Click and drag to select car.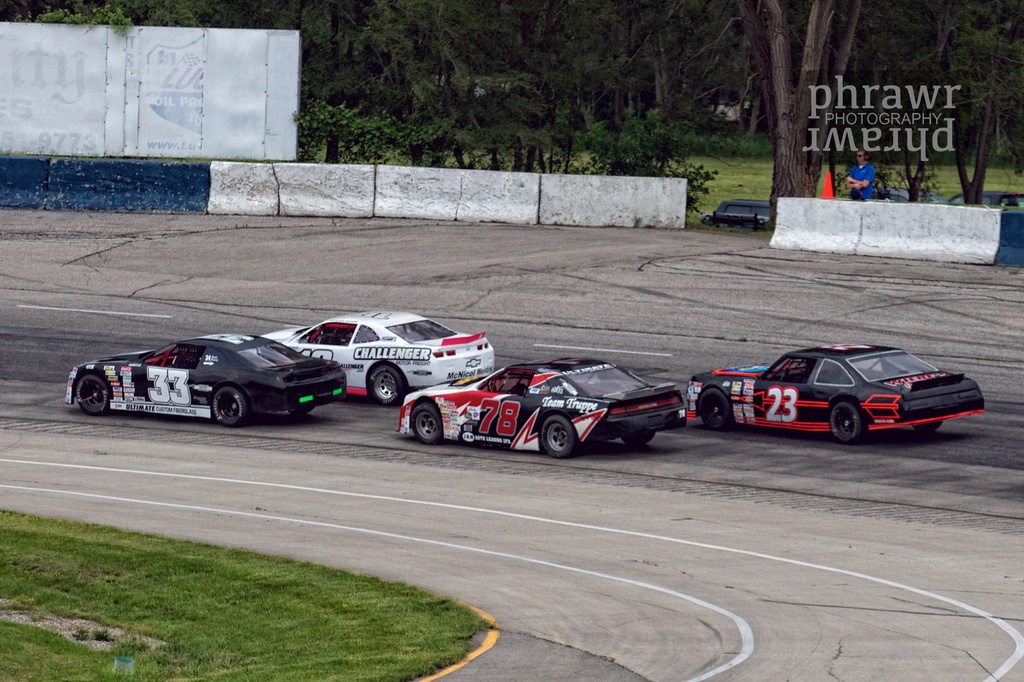
Selection: pyautogui.locateOnScreen(397, 349, 692, 454).
